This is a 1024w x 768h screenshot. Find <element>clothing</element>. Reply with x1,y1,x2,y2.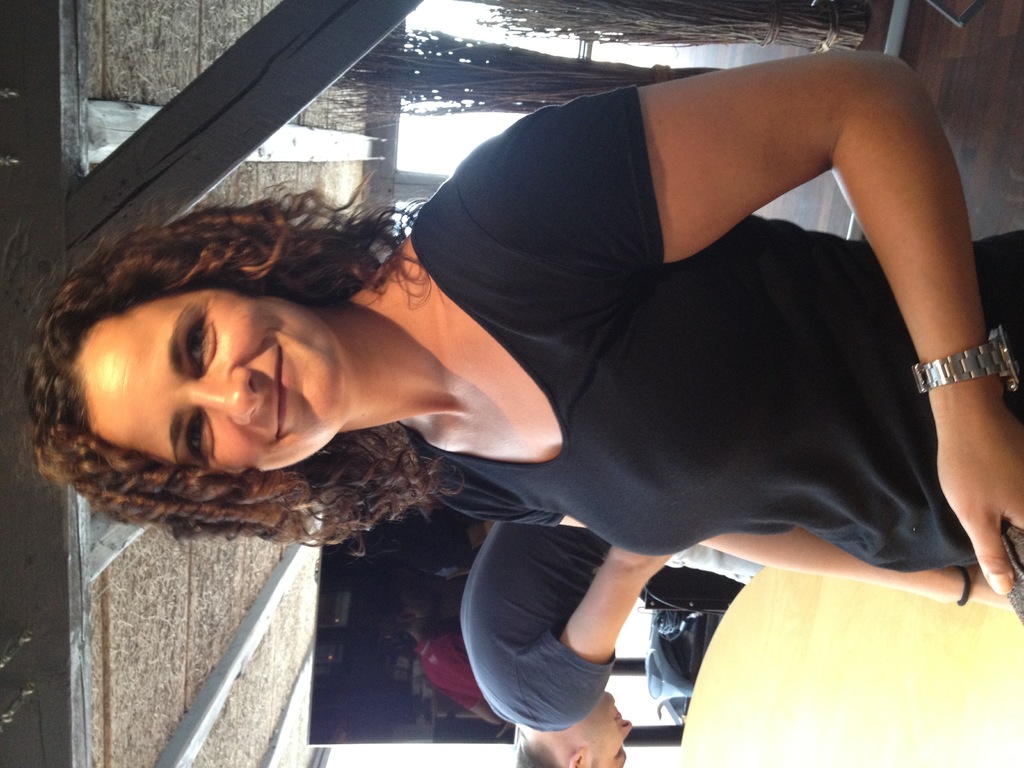
458,514,766,733.
